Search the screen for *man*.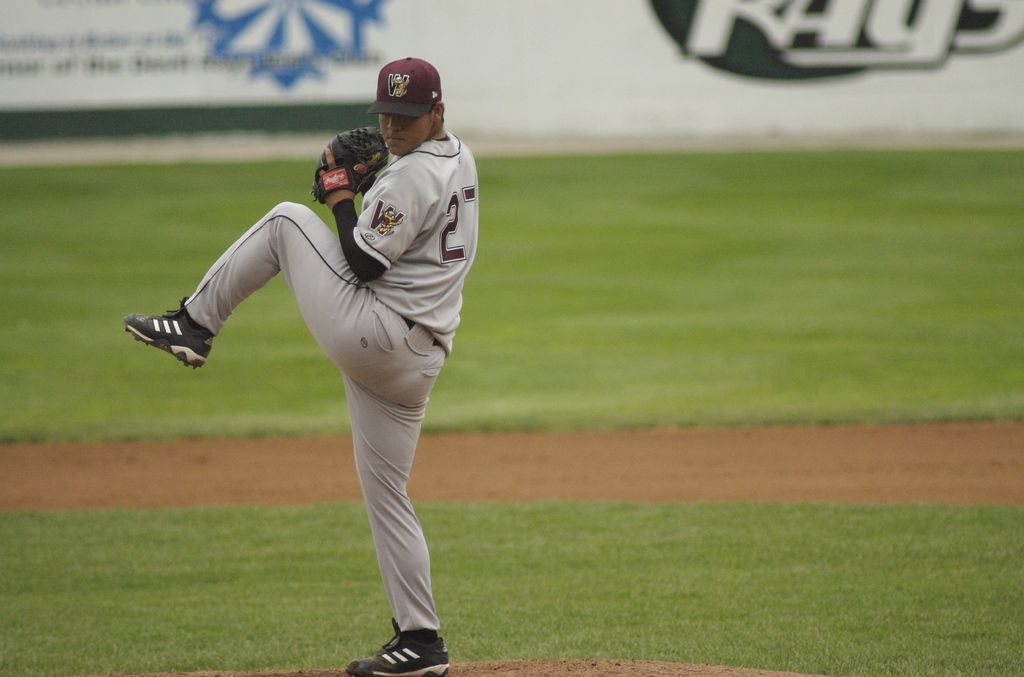
Found at (148,53,482,654).
